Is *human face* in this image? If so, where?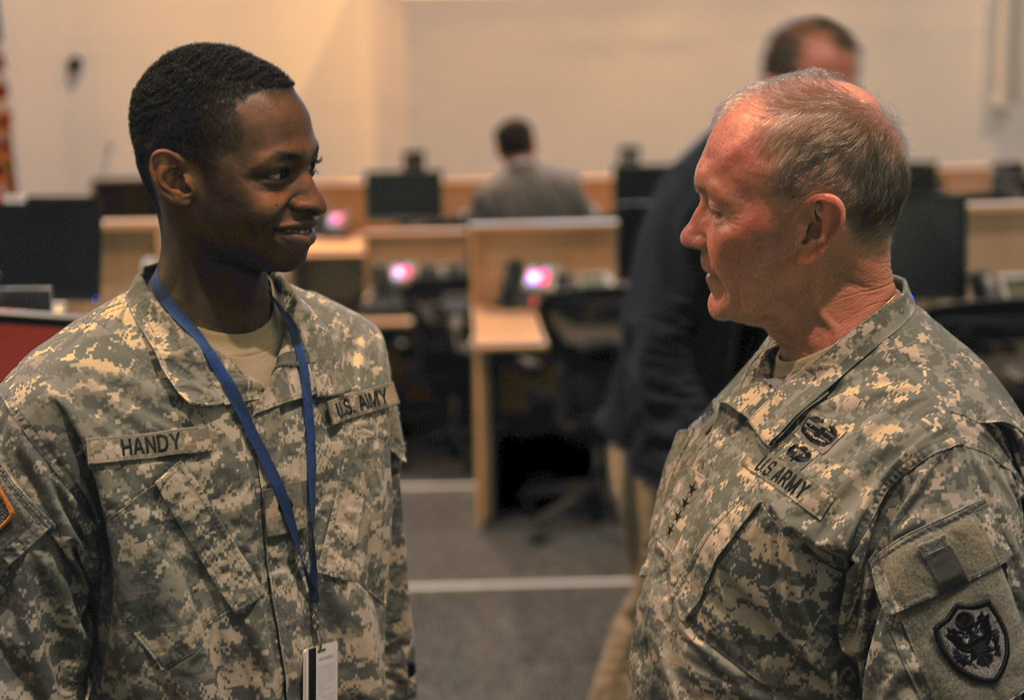
Yes, at 677, 121, 796, 318.
